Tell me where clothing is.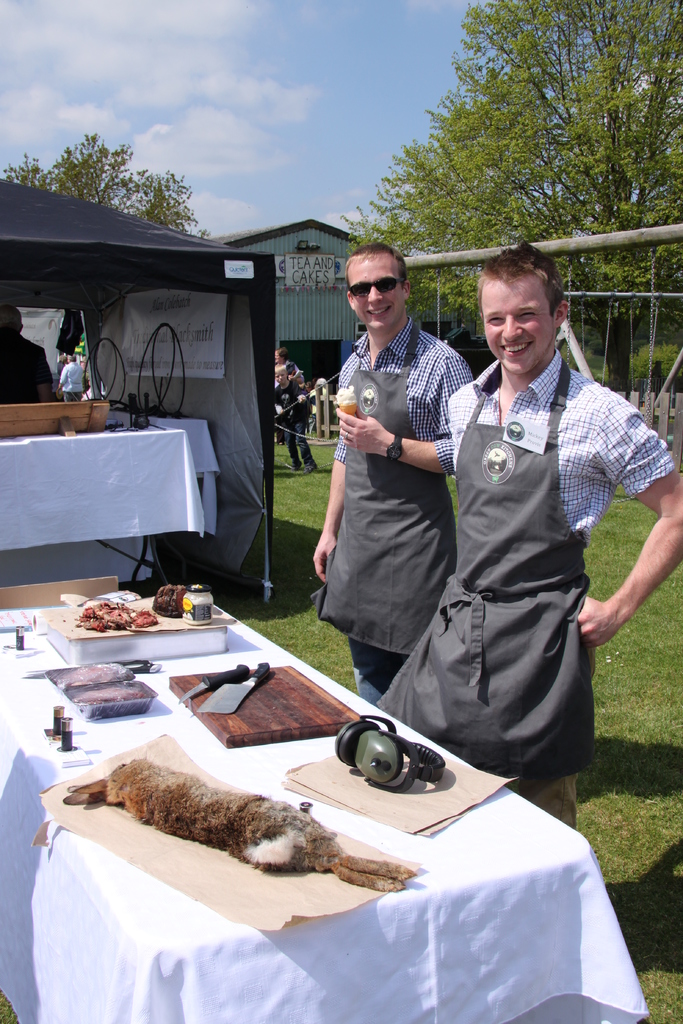
clothing is at [left=58, top=362, right=88, bottom=400].
